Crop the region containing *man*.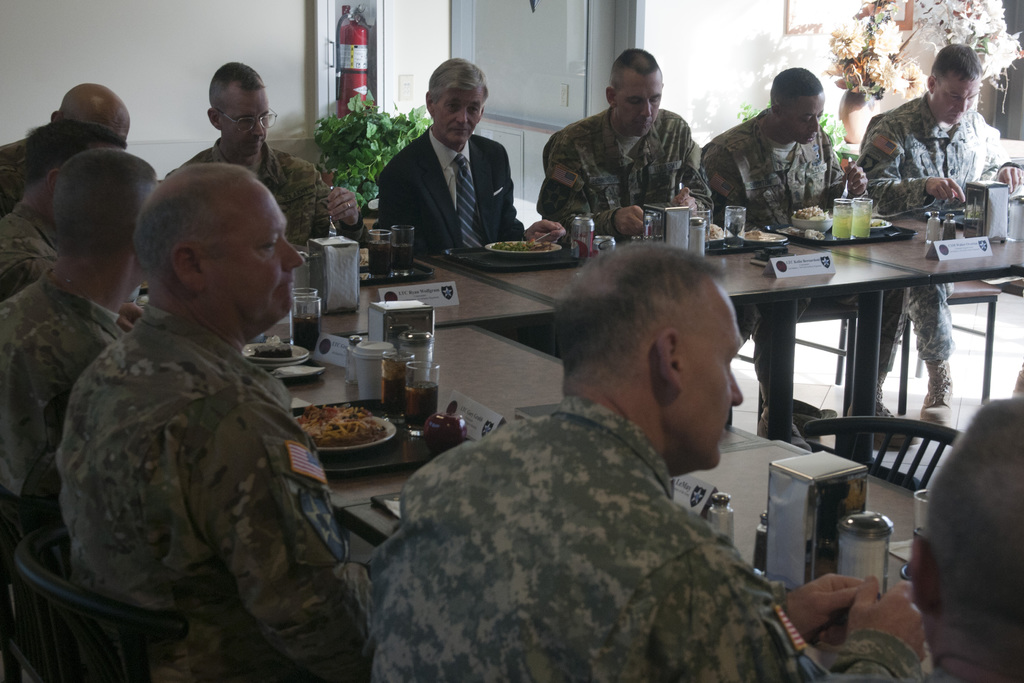
Crop region: locate(0, 78, 132, 205).
